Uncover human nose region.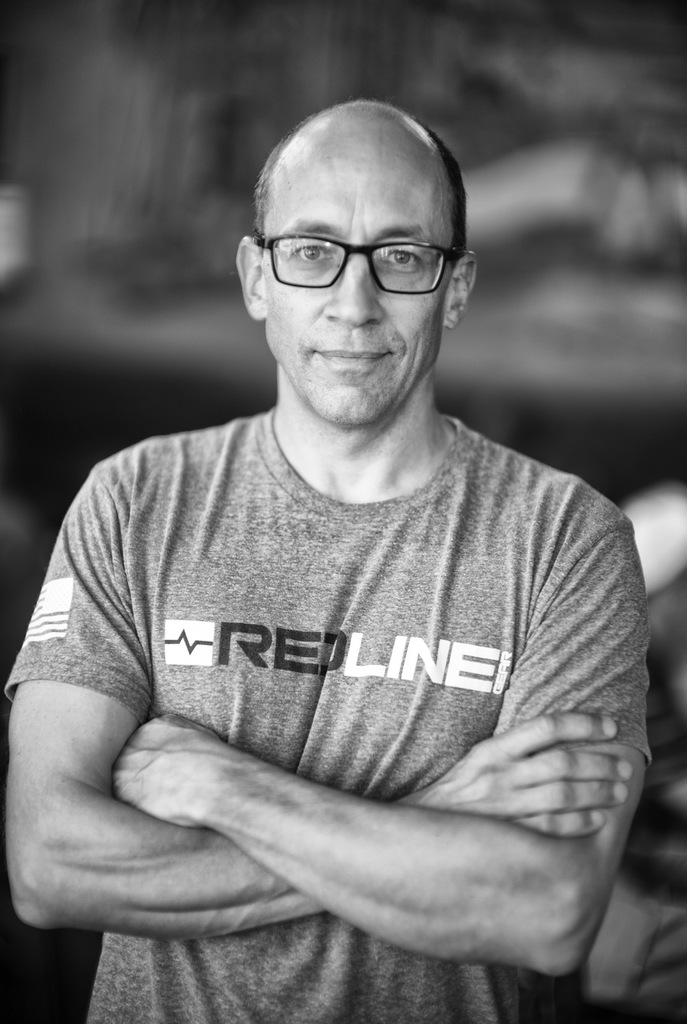
Uncovered: bbox=[326, 251, 383, 330].
